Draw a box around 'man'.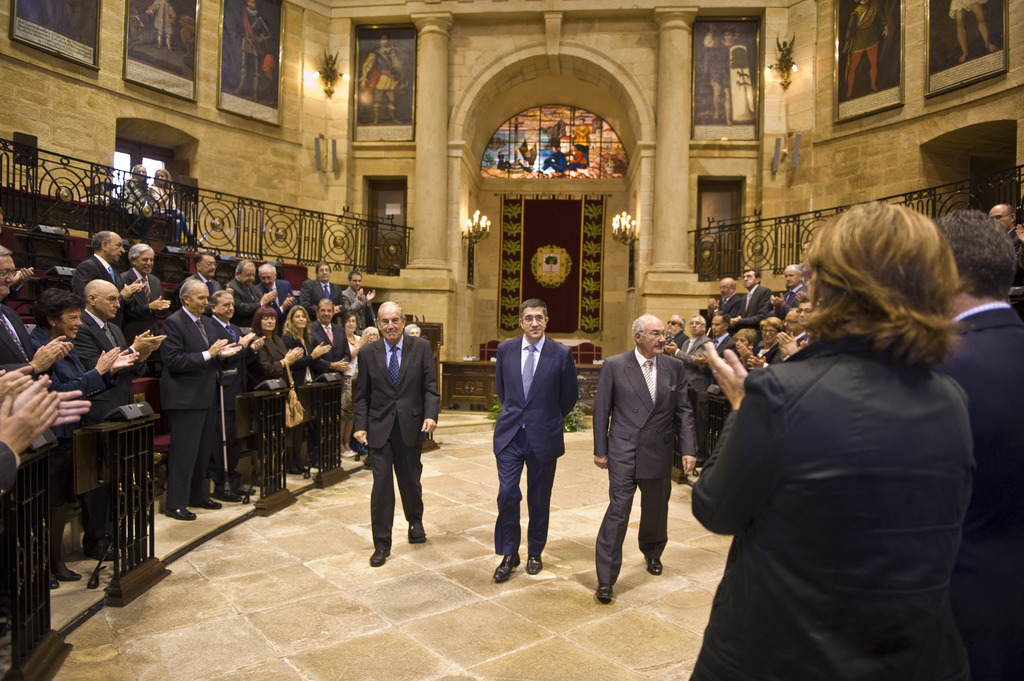
<region>591, 314, 696, 602</region>.
